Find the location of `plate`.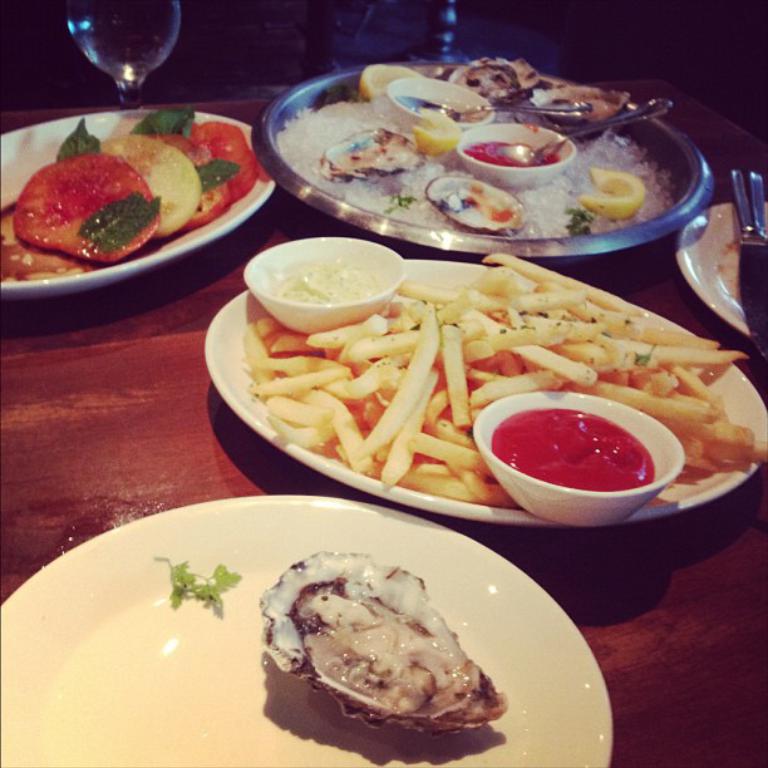
Location: <bbox>678, 202, 767, 335</bbox>.
